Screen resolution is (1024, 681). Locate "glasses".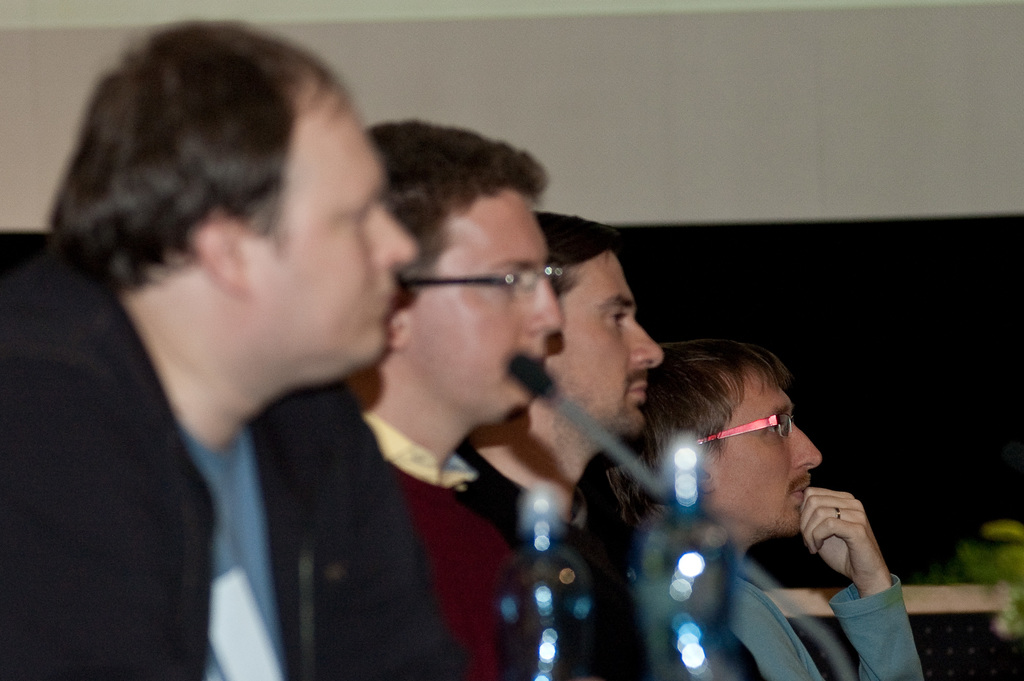
l=383, t=259, r=563, b=306.
